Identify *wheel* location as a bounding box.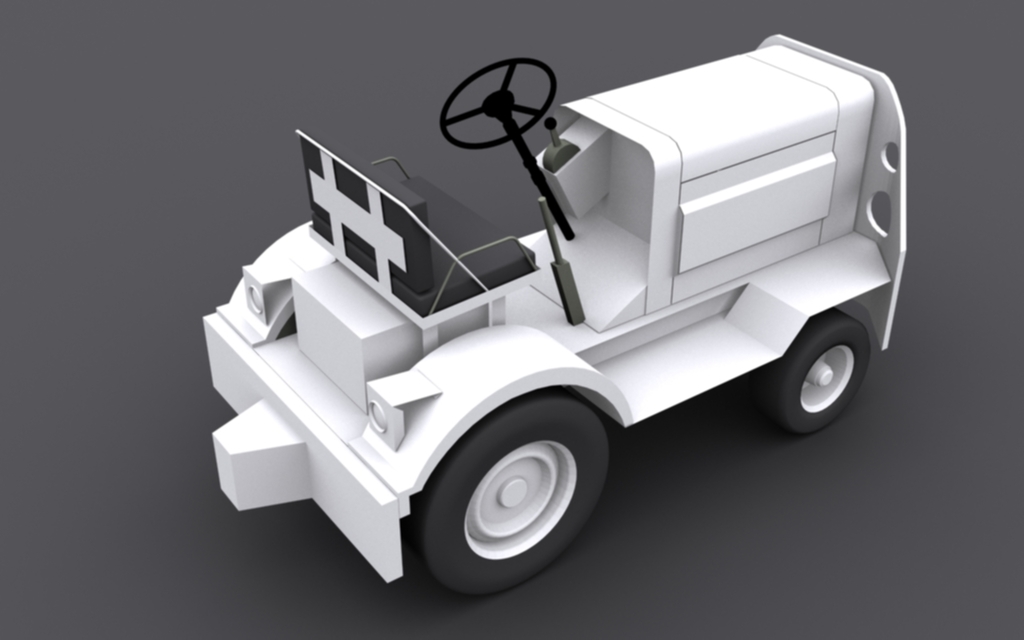
crop(442, 55, 560, 152).
